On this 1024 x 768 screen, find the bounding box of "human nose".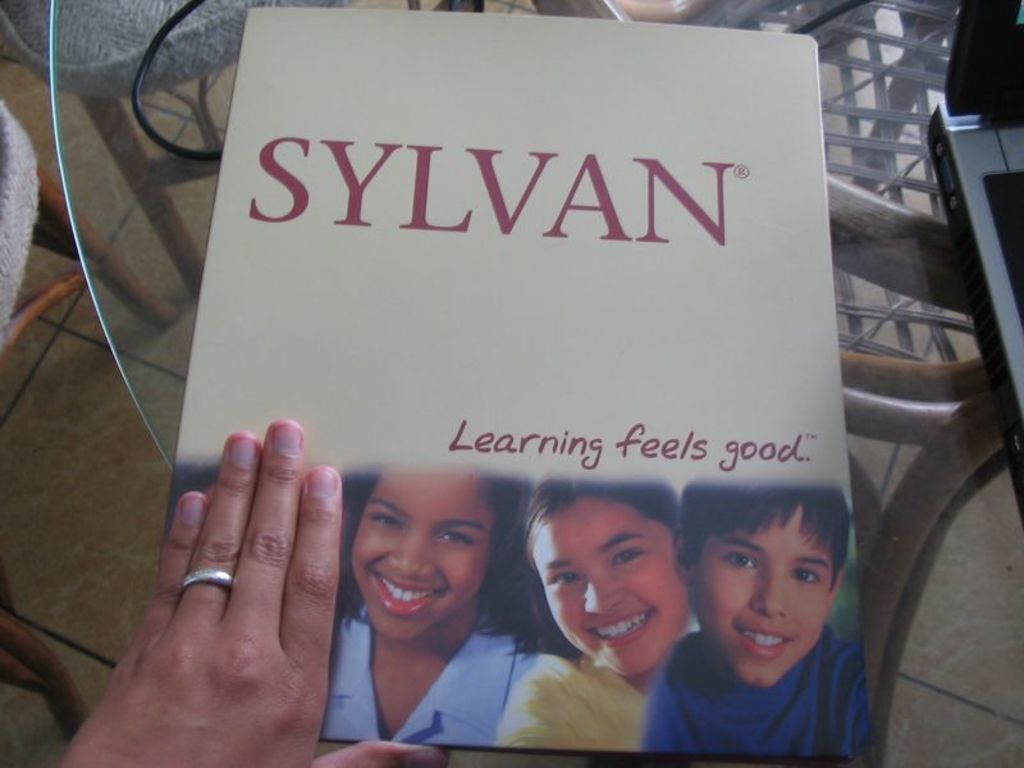
Bounding box: x1=397 y1=531 x2=431 y2=577.
